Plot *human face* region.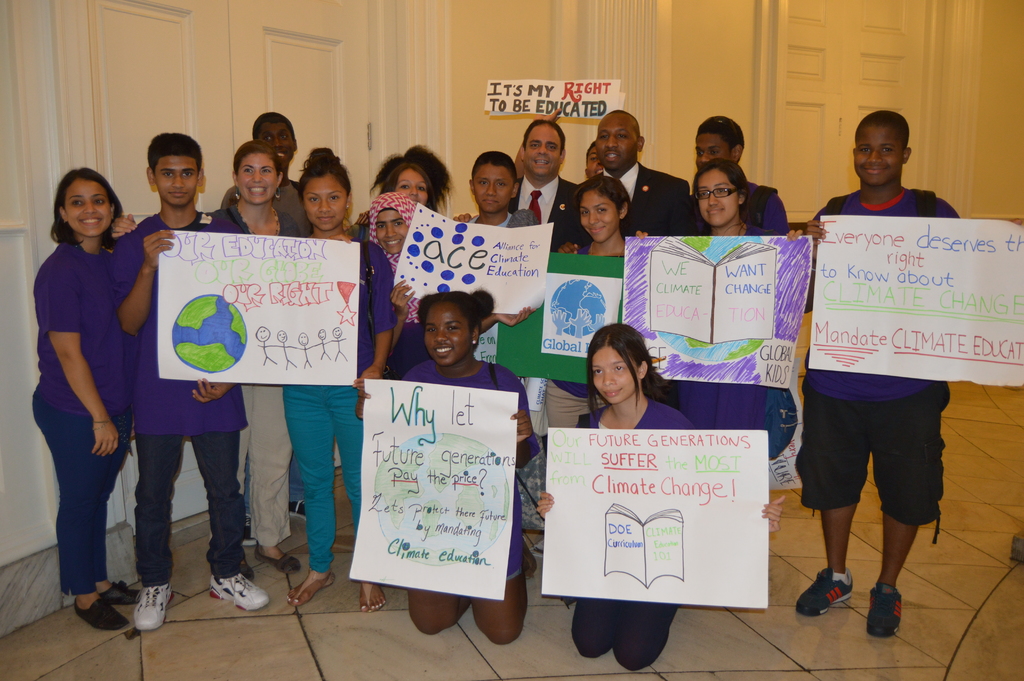
Plotted at box(687, 124, 730, 170).
